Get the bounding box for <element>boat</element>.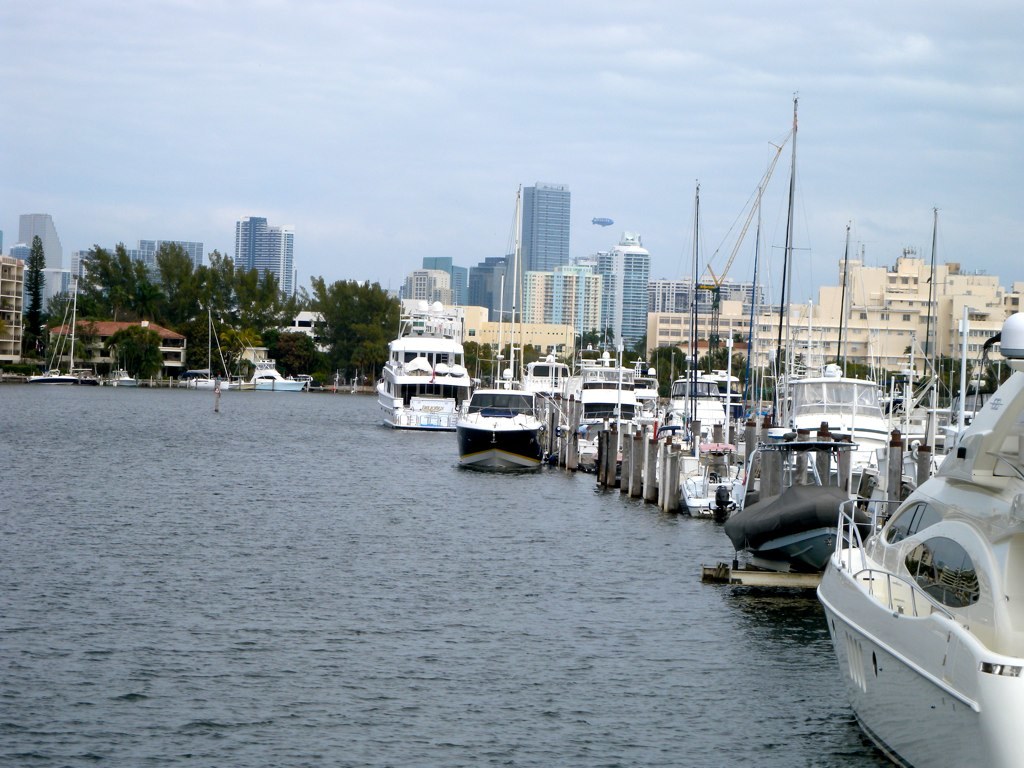
(755,96,919,485).
